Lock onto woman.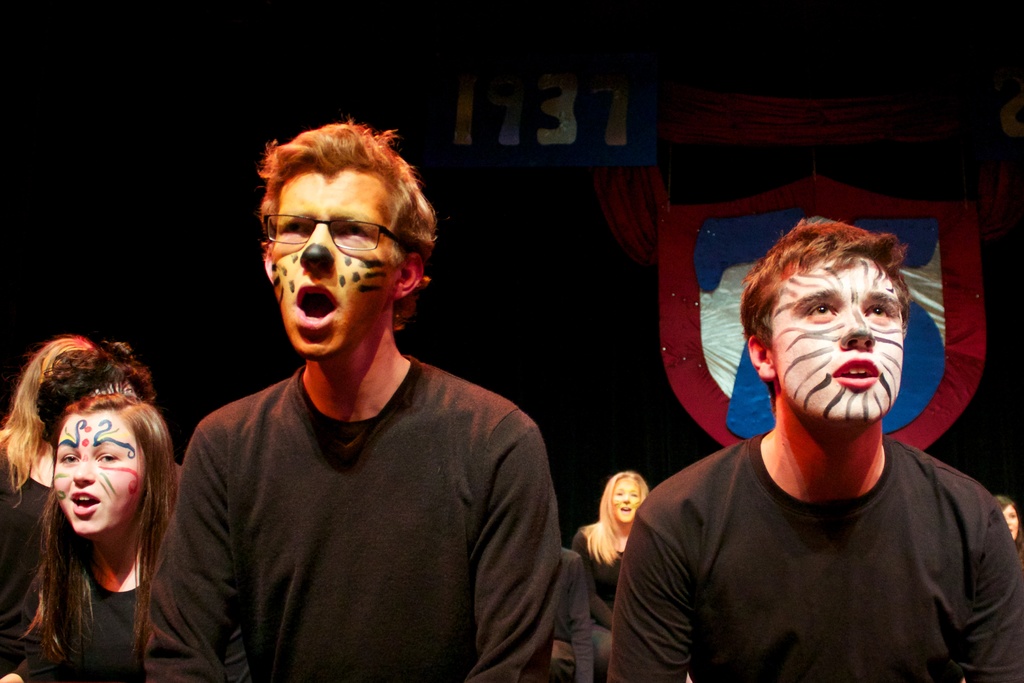
Locked: [993, 498, 1023, 562].
